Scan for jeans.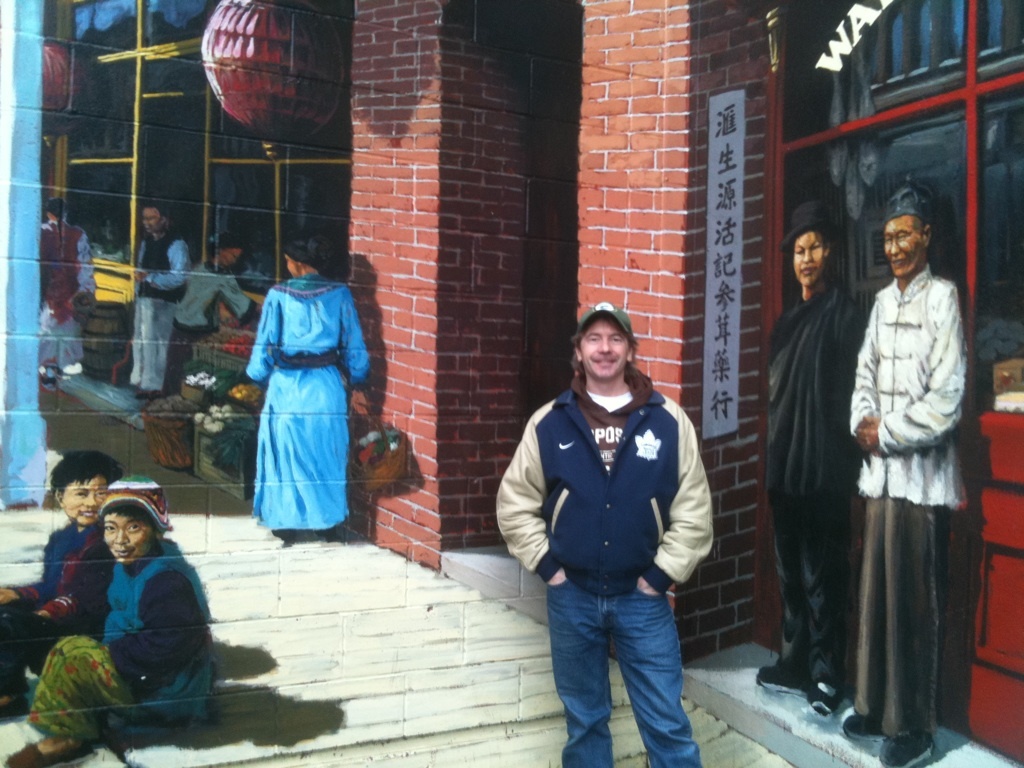
Scan result: <bbox>542, 576, 704, 758</bbox>.
